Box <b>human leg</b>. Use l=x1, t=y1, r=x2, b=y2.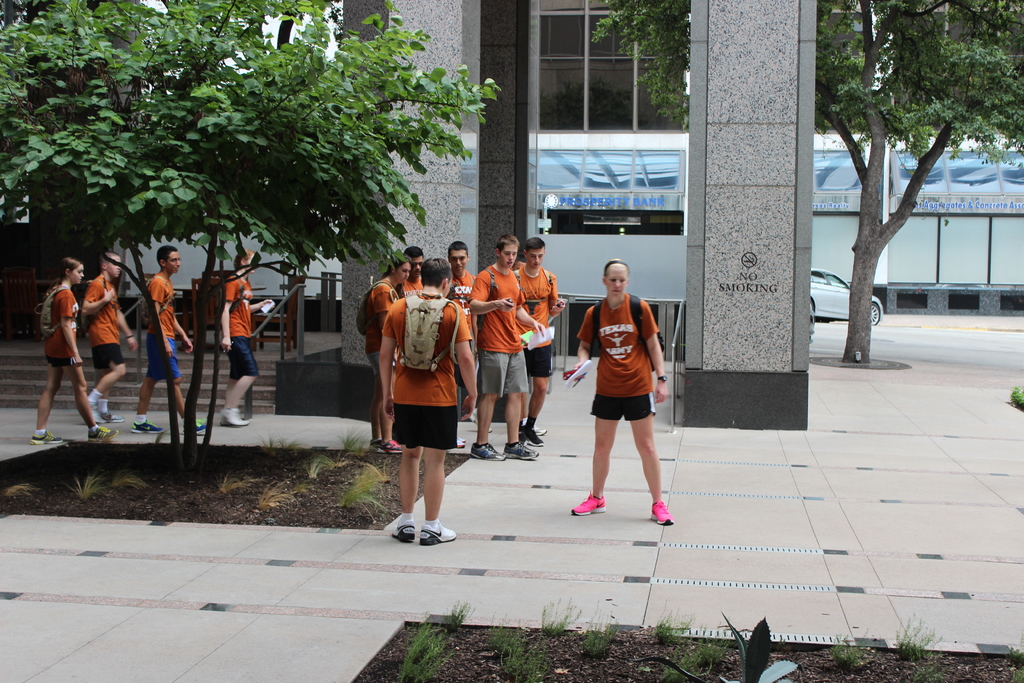
l=136, t=364, r=158, b=428.
